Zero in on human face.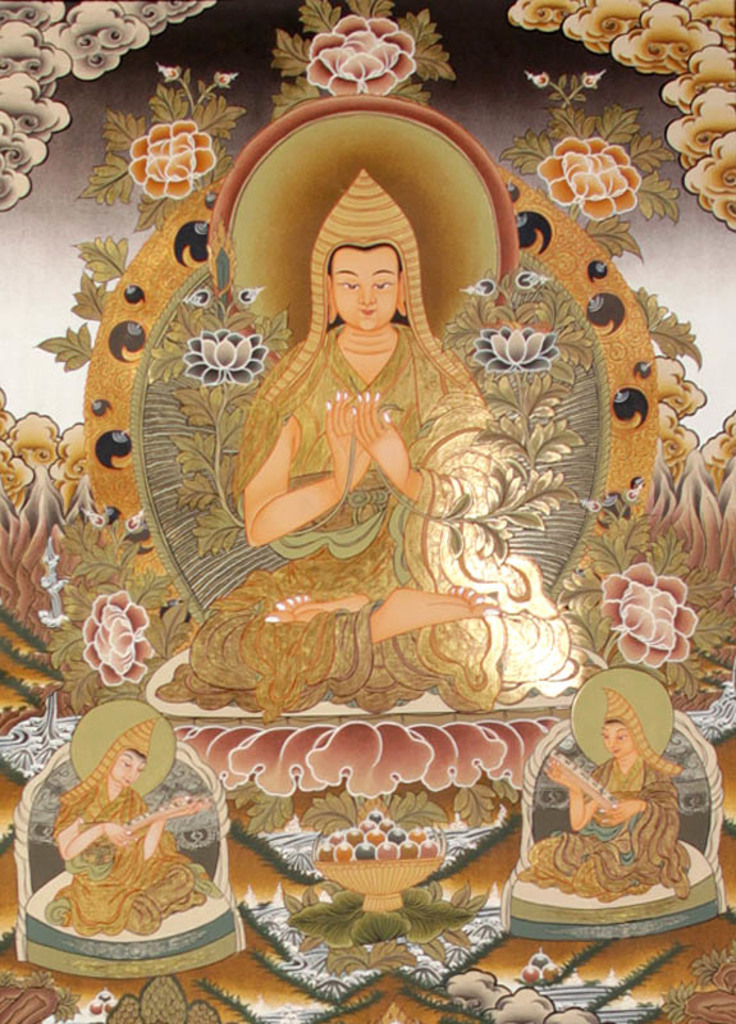
Zeroed in: 335/246/401/330.
